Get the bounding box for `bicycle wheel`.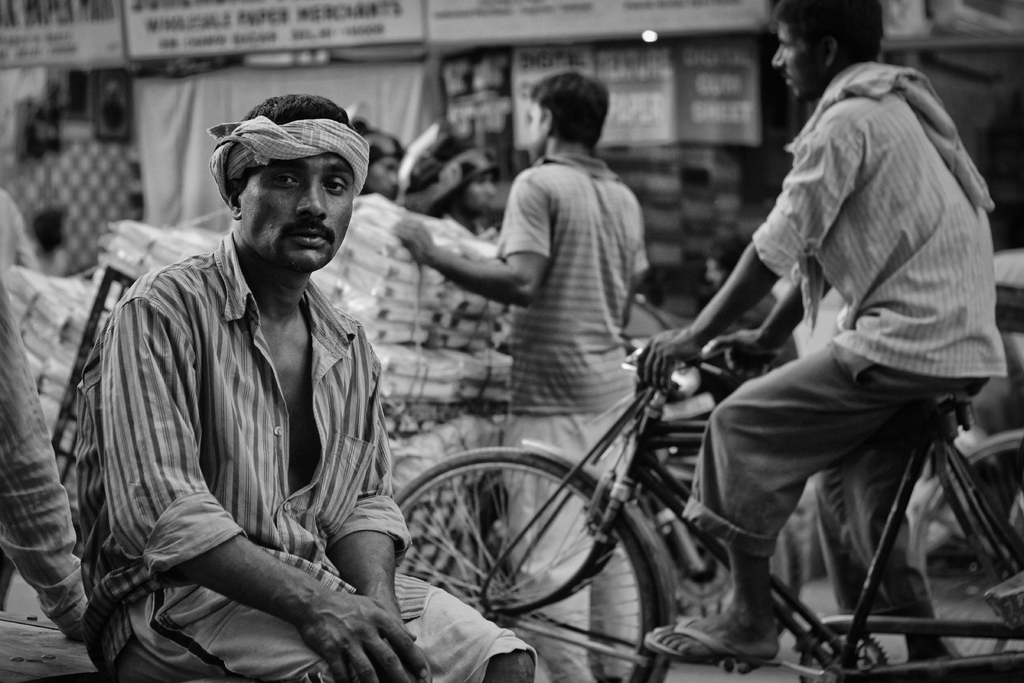
[x1=911, y1=438, x2=1023, y2=659].
